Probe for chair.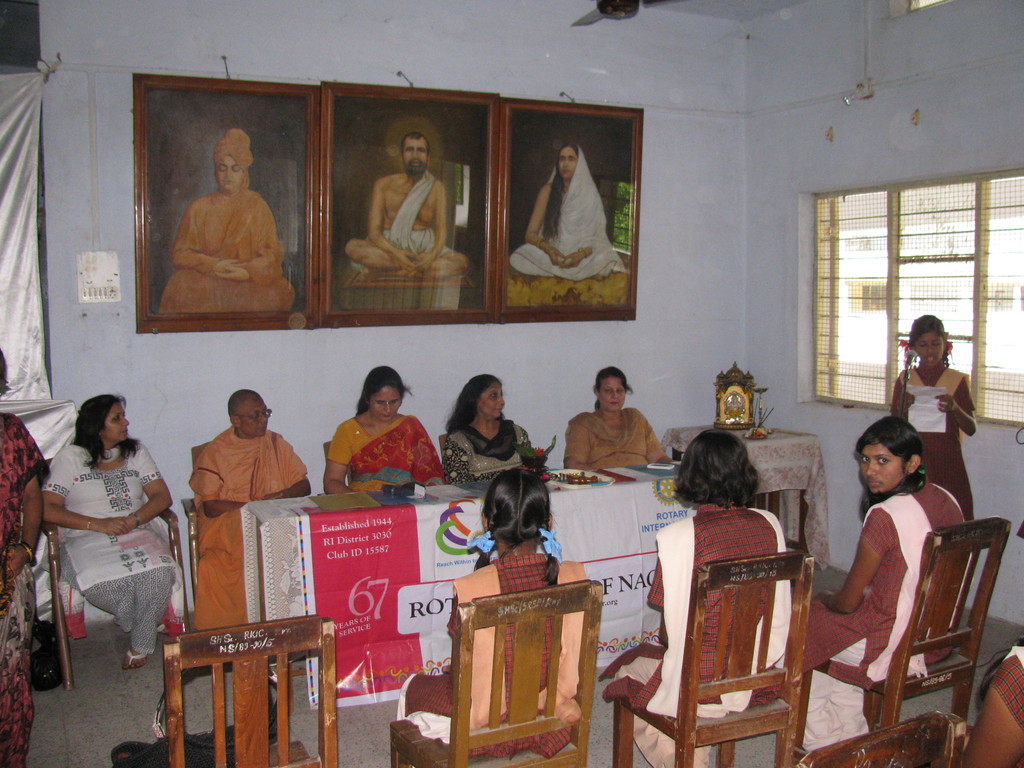
Probe result: x1=319, y1=441, x2=333, y2=462.
